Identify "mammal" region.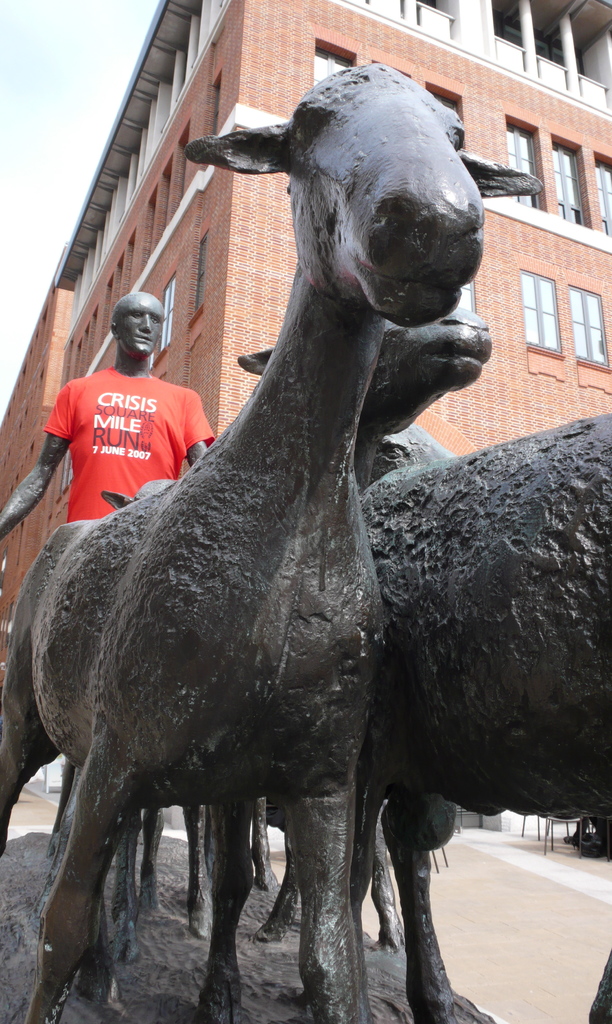
Region: (250,421,472,956).
